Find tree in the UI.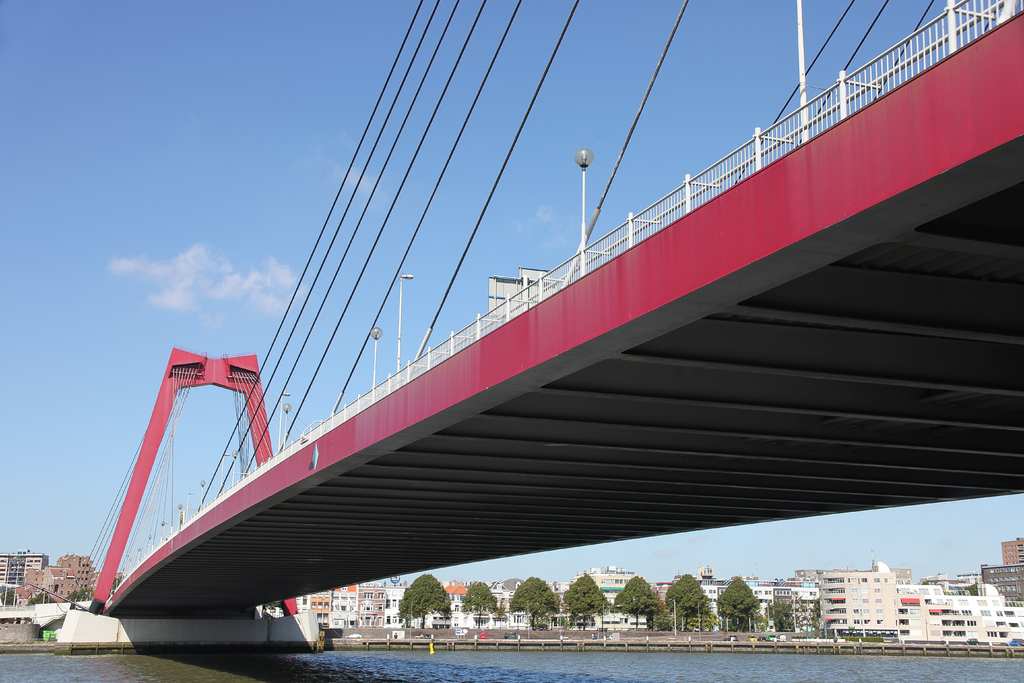
UI element at box(663, 570, 713, 634).
